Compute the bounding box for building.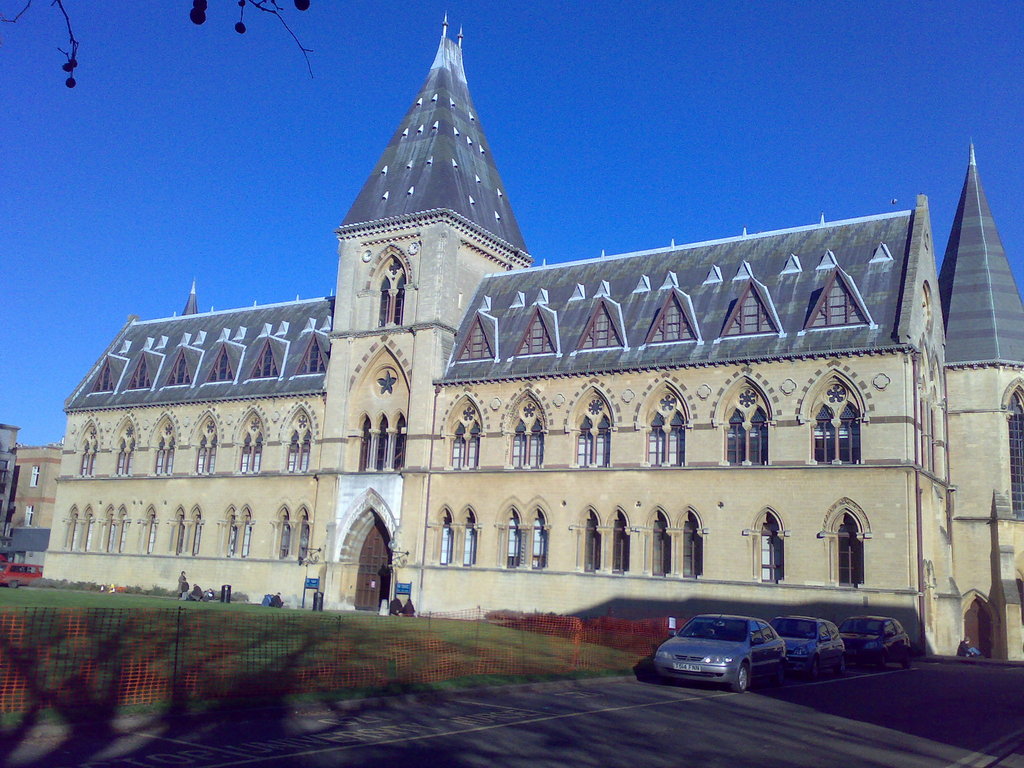
{"left": 0, "top": 426, "right": 20, "bottom": 519}.
